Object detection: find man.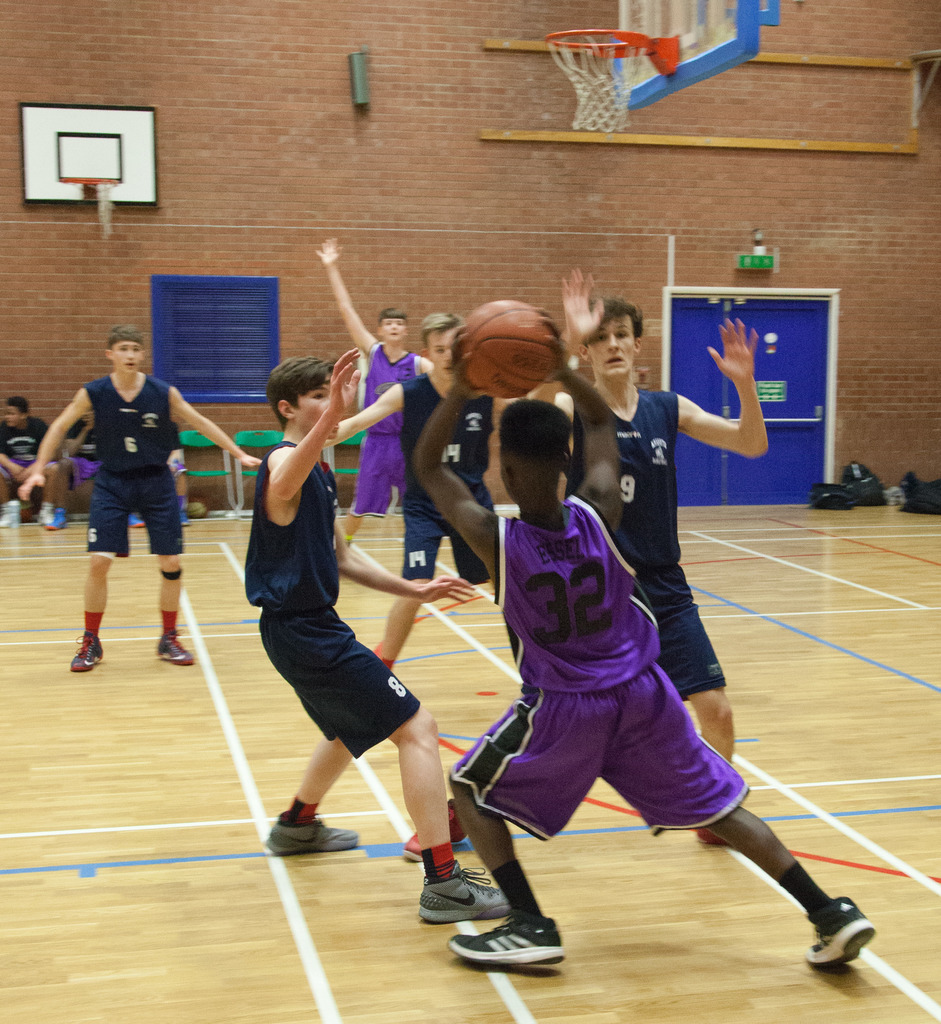
select_region(49, 302, 223, 686).
